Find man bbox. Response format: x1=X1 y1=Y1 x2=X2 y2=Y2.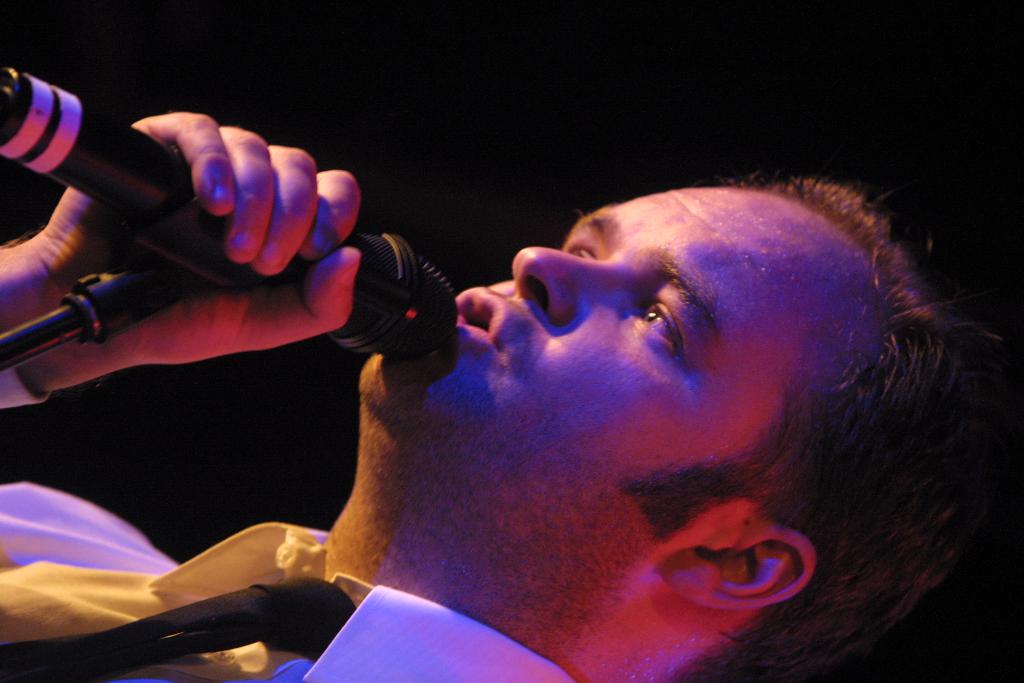
x1=67 y1=120 x2=1023 y2=673.
